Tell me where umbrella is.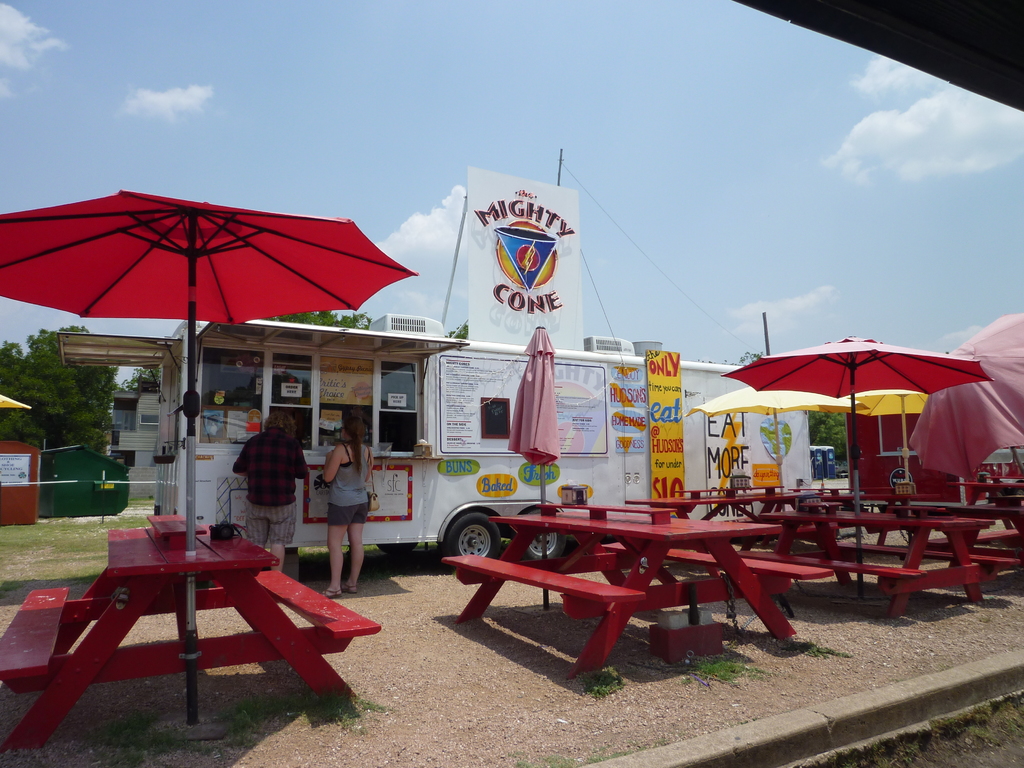
umbrella is at Rect(909, 312, 1023, 479).
